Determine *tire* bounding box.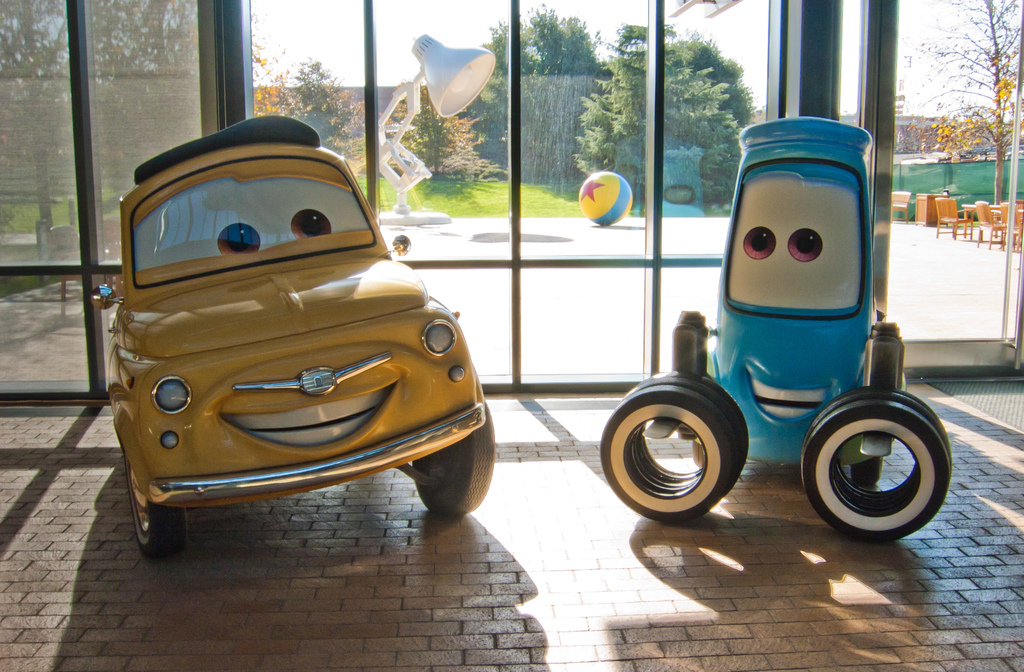
Determined: select_region(609, 364, 748, 519).
